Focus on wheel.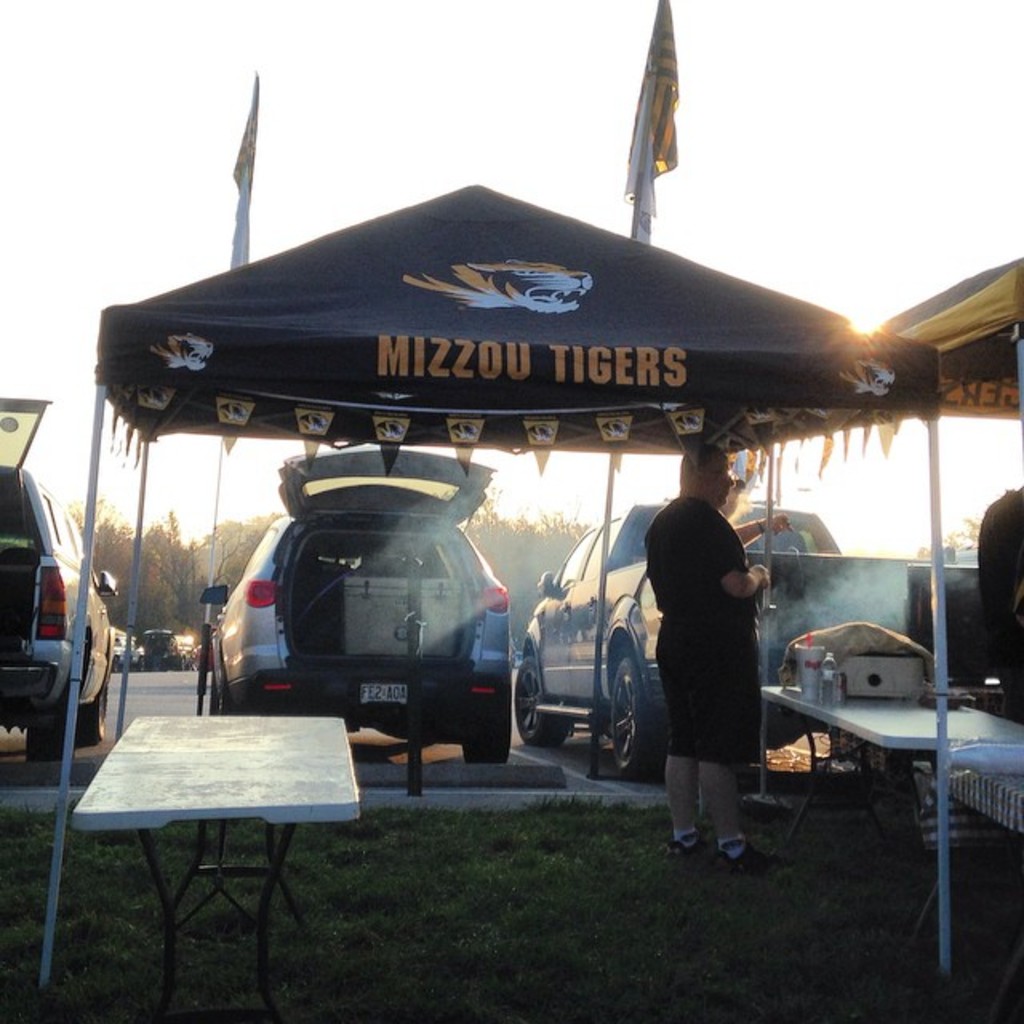
Focused at detection(603, 651, 677, 787).
